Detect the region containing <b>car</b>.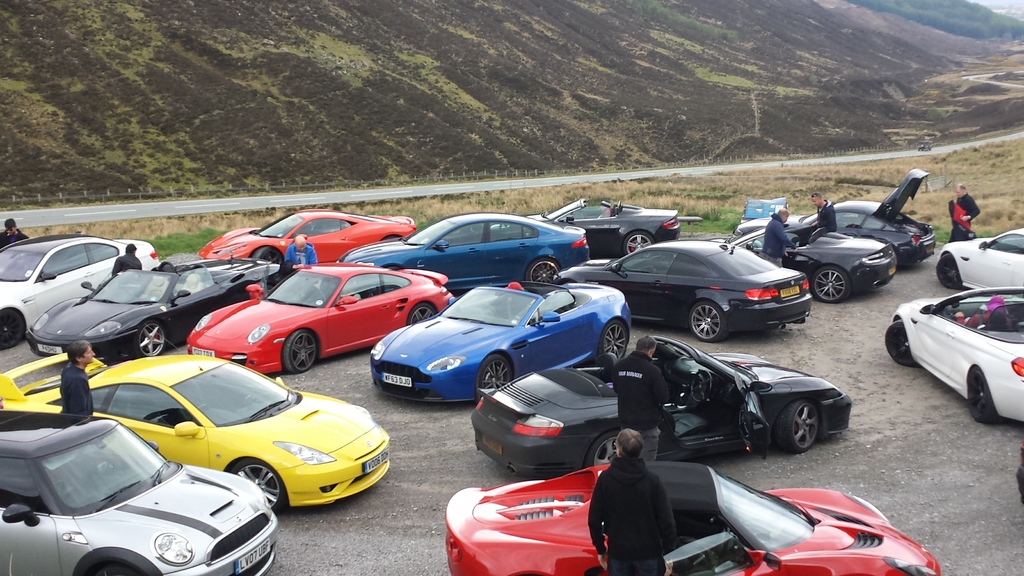
l=553, t=238, r=808, b=343.
